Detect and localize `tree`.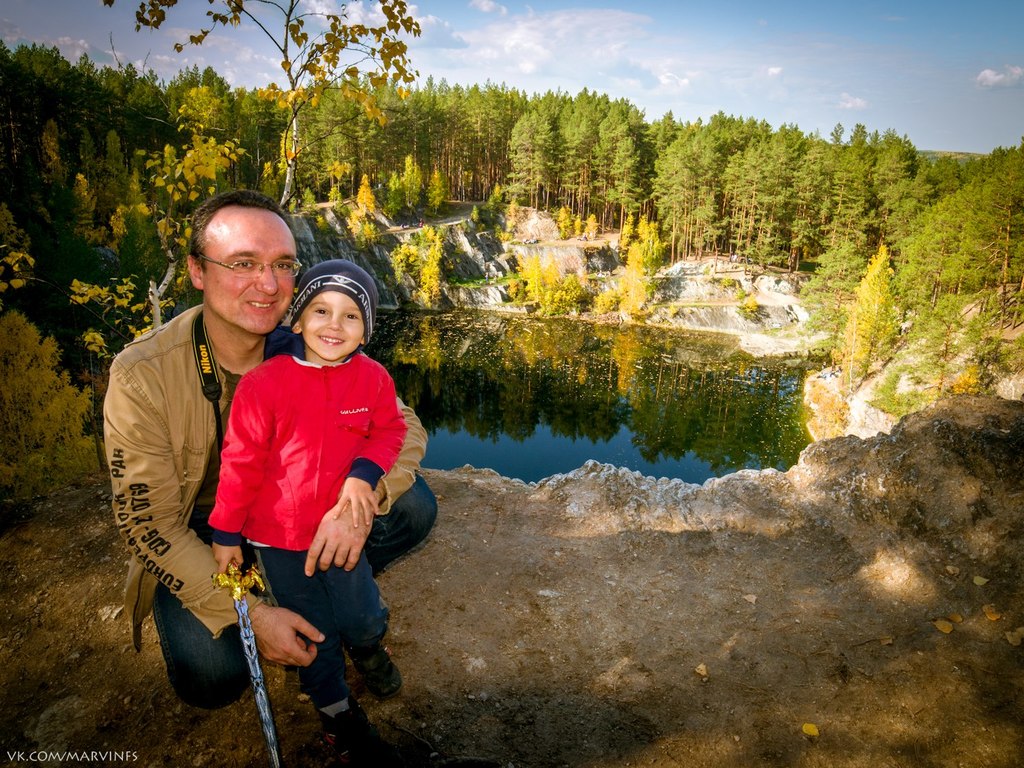
Localized at select_region(102, 0, 422, 216).
